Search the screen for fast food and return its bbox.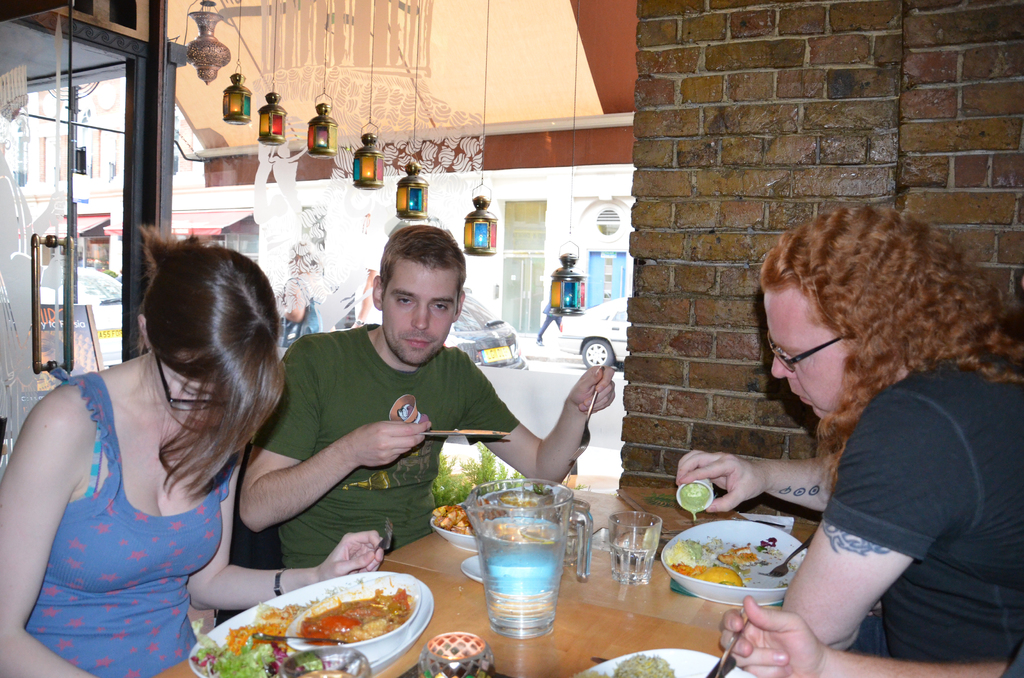
Found: (x1=572, y1=648, x2=671, y2=677).
